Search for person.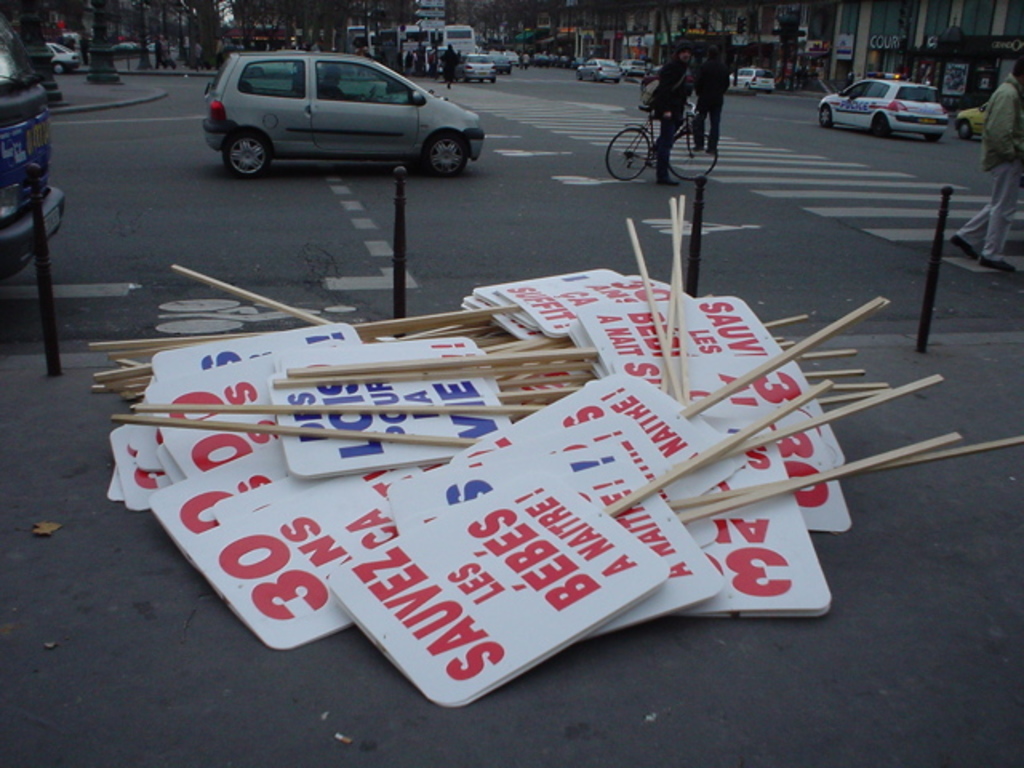
Found at box(402, 50, 410, 77).
